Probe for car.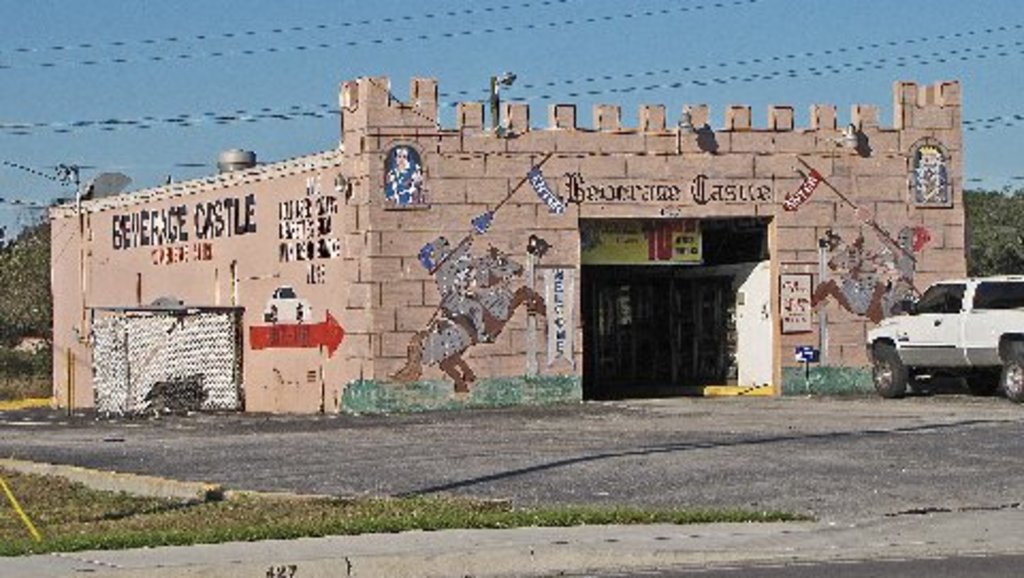
Probe result: locate(868, 262, 1020, 397).
